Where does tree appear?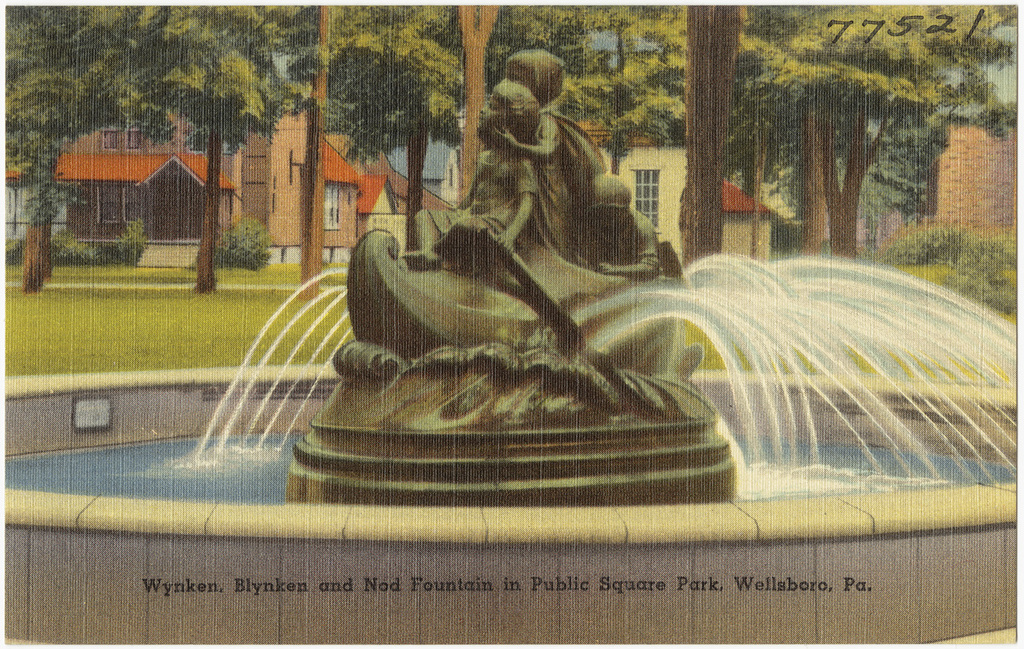
Appears at <region>678, 0, 725, 266</region>.
